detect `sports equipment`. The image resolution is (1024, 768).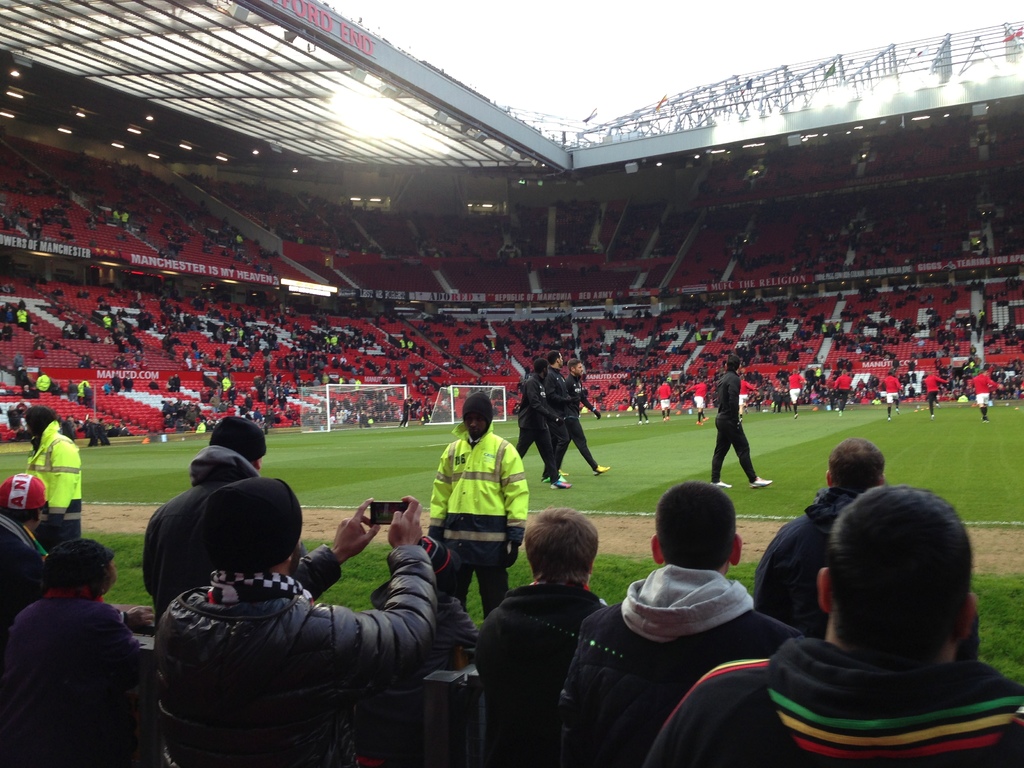
<bbox>424, 384, 506, 428</bbox>.
